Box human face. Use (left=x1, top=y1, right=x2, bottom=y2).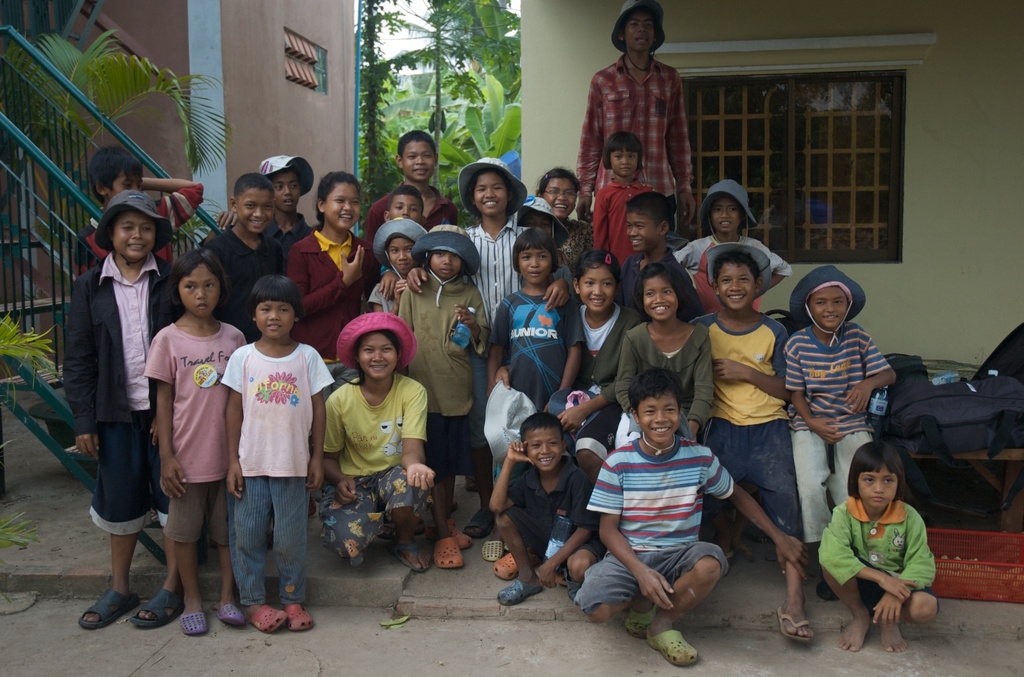
(left=322, top=182, right=360, bottom=230).
